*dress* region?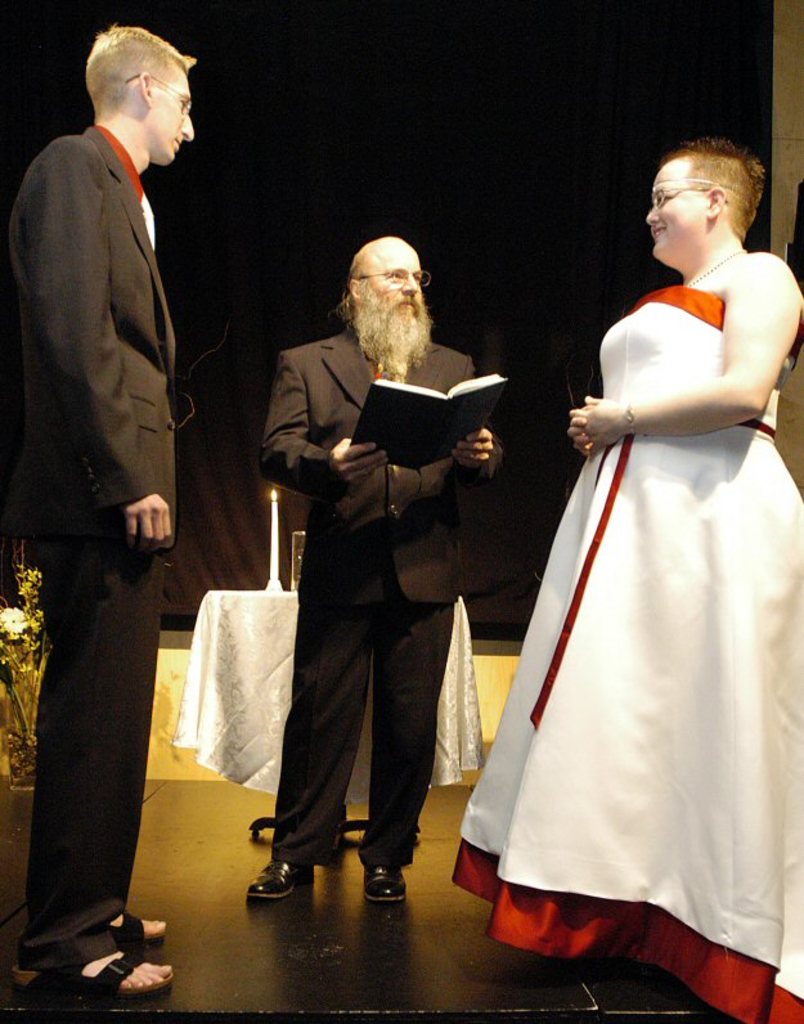
l=475, t=224, r=800, b=958
